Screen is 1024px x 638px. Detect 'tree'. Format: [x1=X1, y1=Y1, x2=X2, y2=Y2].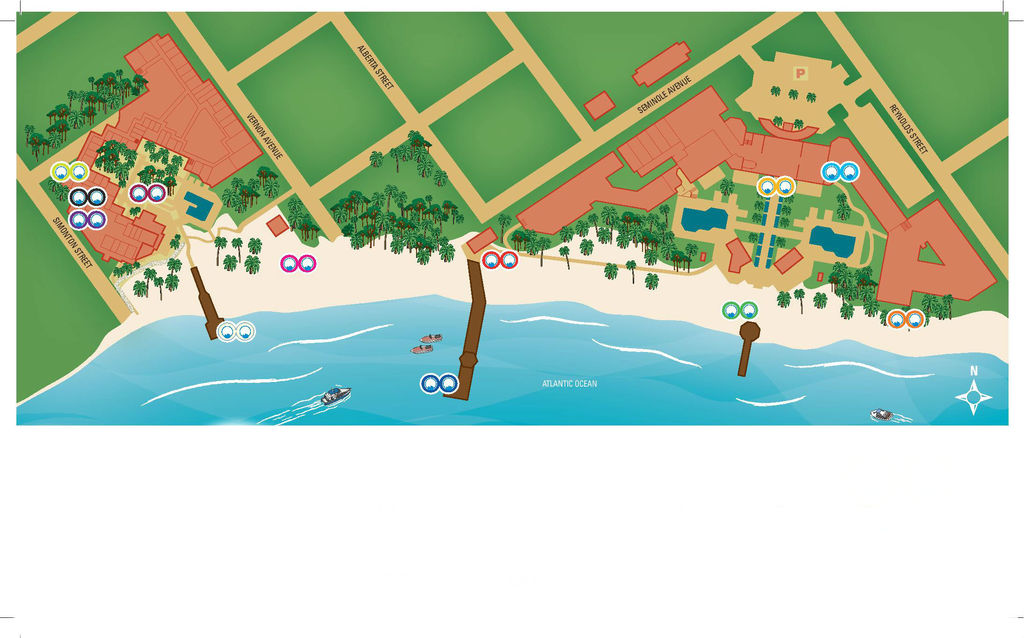
[x1=402, y1=131, x2=448, y2=190].
